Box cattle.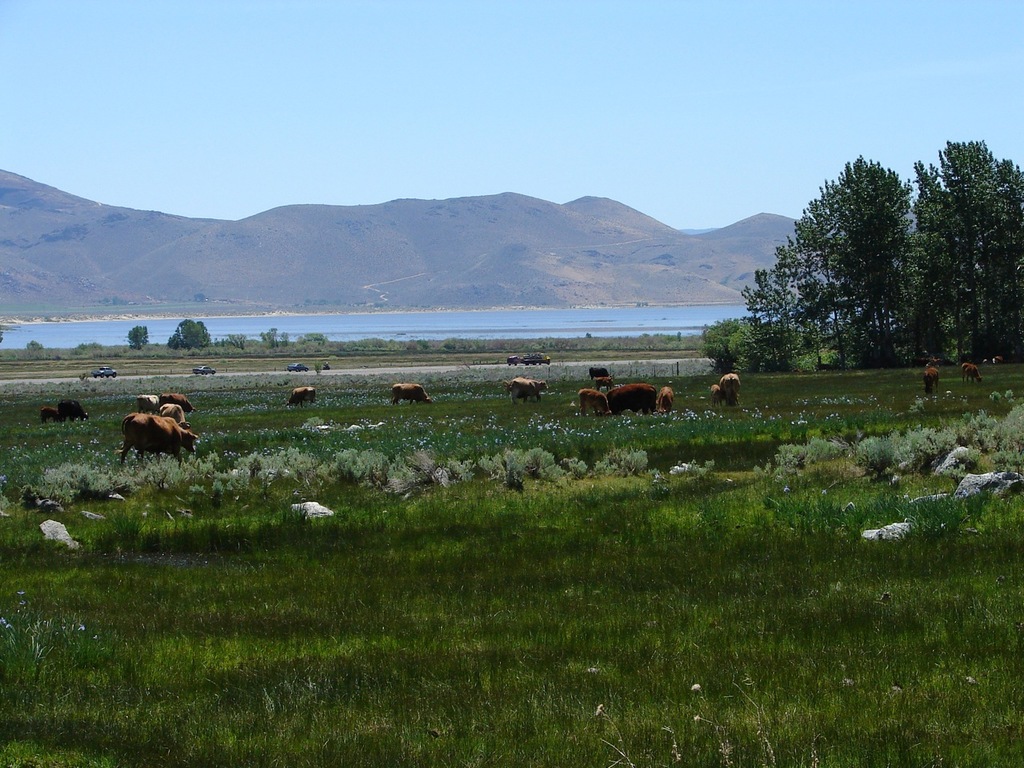
(721, 373, 741, 407).
